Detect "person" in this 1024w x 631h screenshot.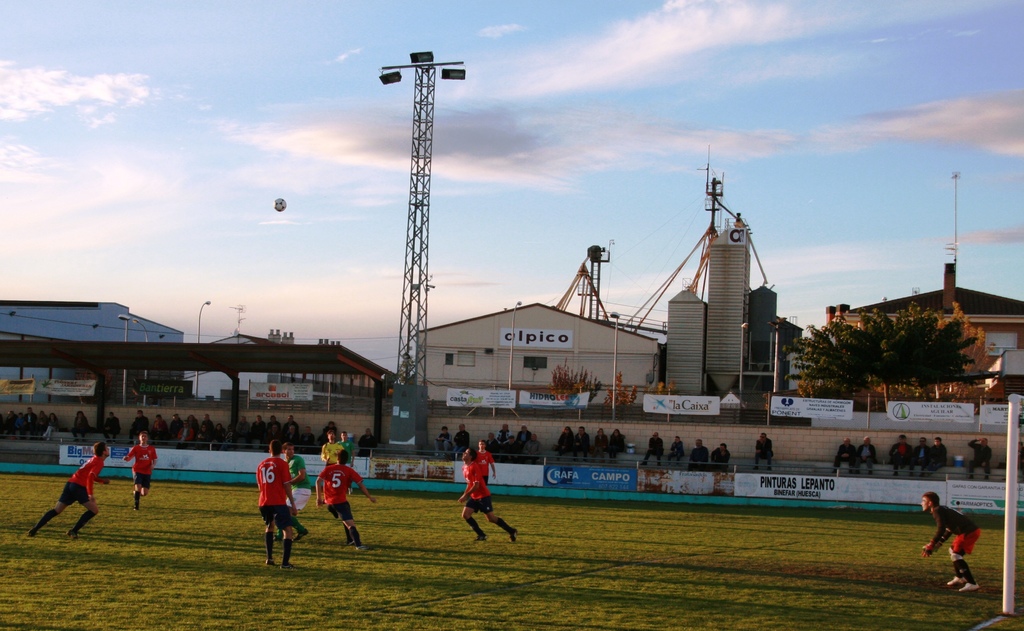
Detection: rect(908, 435, 927, 477).
